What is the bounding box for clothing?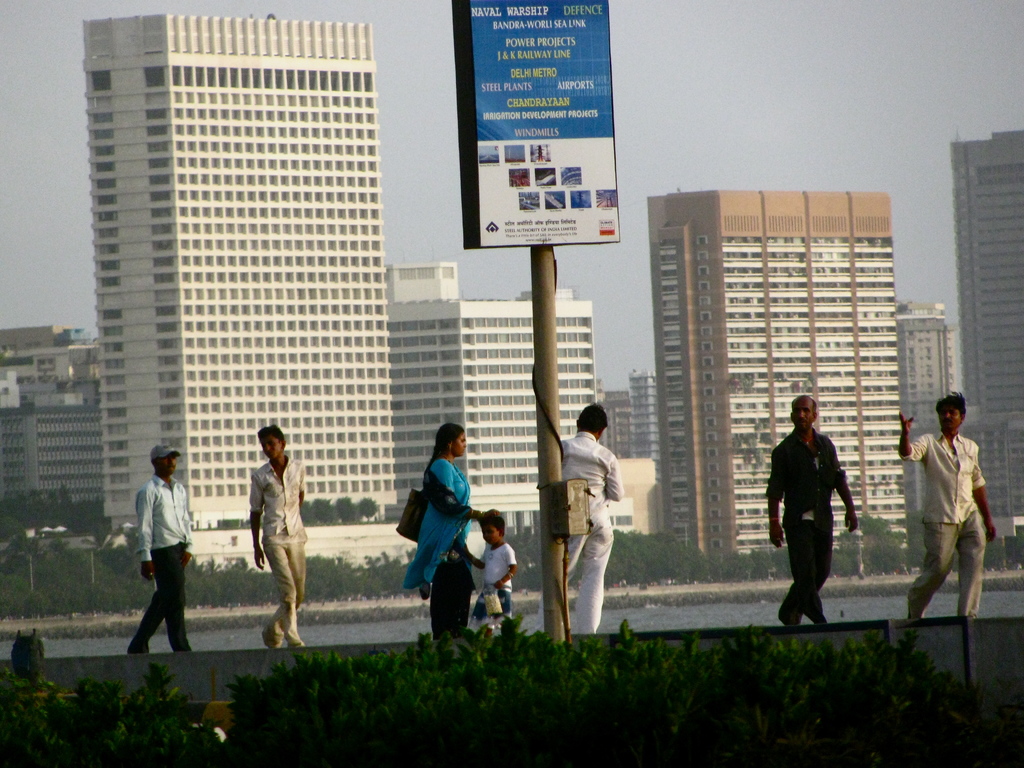
bbox(765, 433, 846, 523).
